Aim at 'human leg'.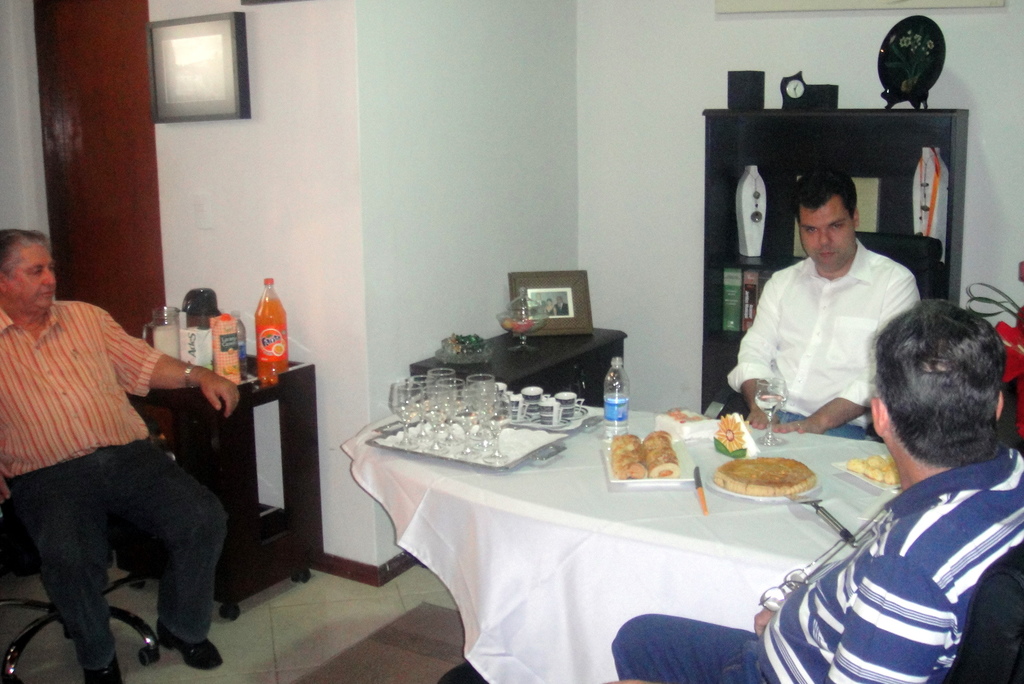
Aimed at <bbox>615, 611, 771, 683</bbox>.
